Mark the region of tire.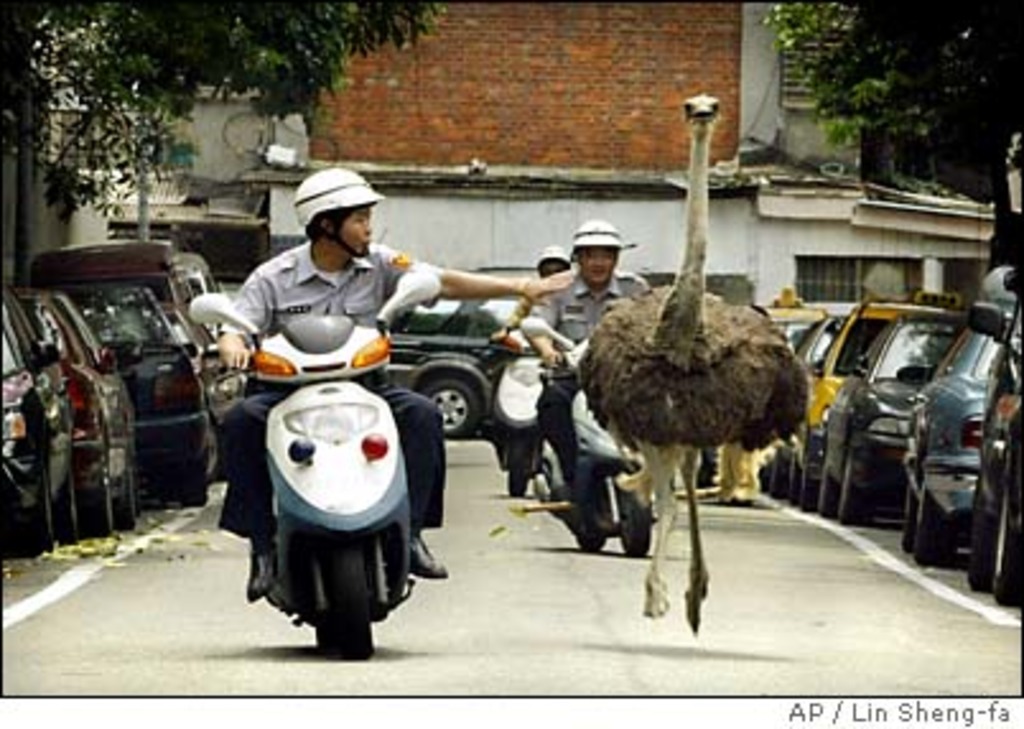
Region: {"left": 912, "top": 482, "right": 963, "bottom": 566}.
